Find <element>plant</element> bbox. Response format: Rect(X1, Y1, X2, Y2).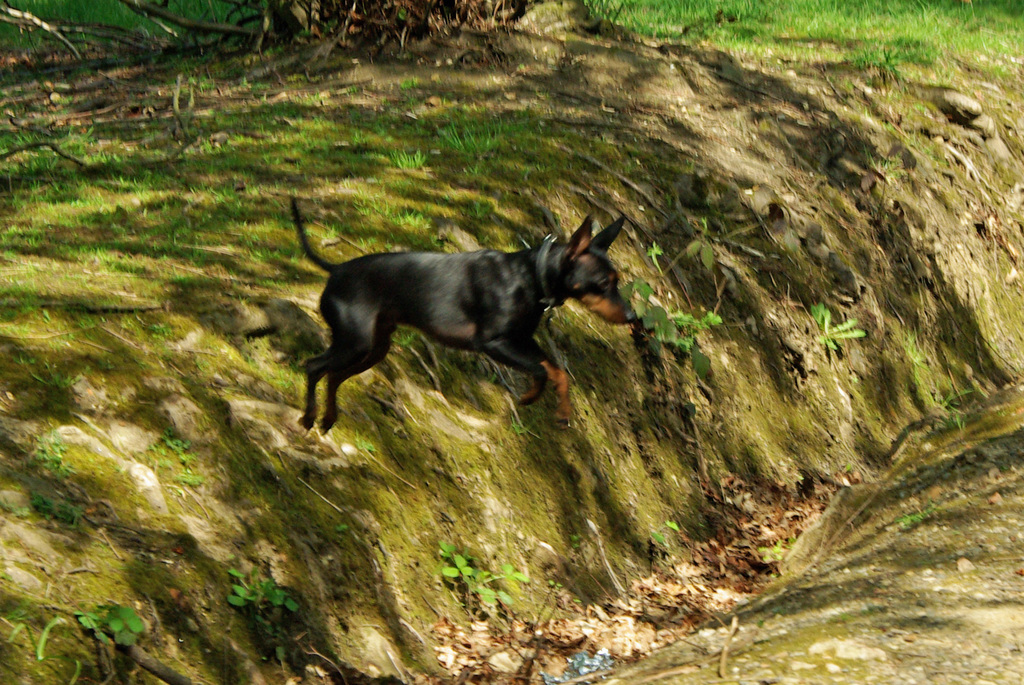
Rect(222, 560, 310, 660).
